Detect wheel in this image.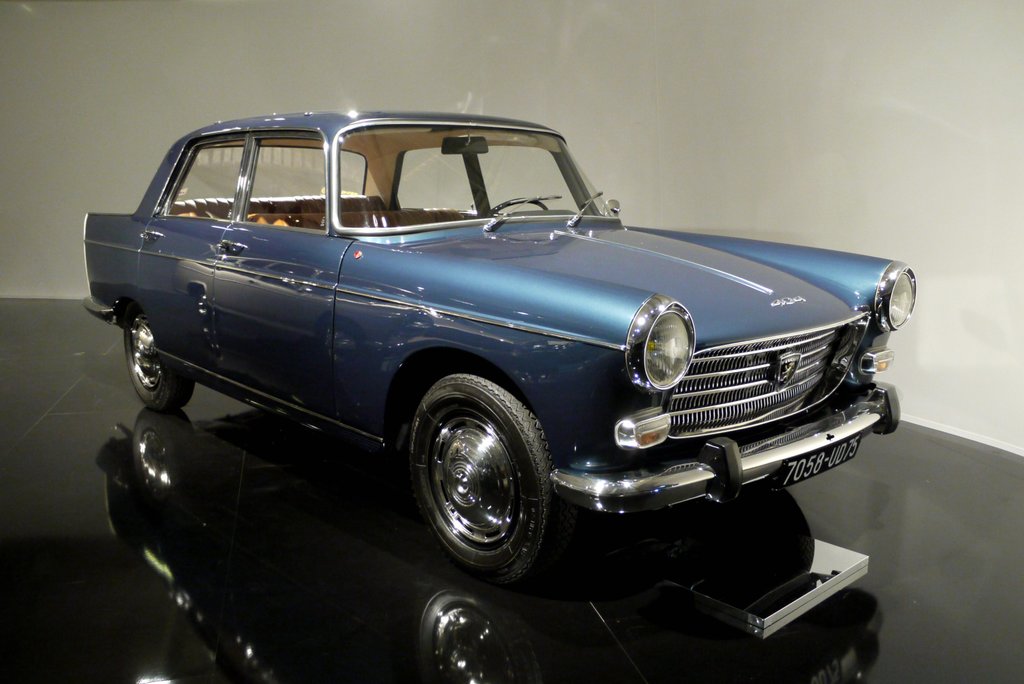
Detection: Rect(485, 196, 547, 216).
